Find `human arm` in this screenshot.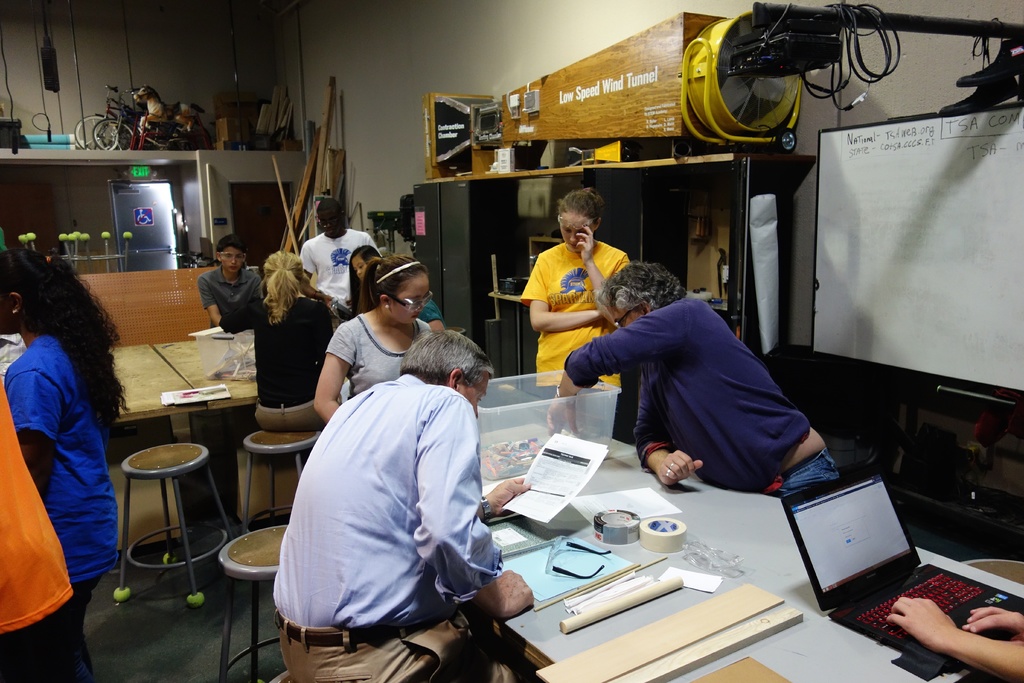
The bounding box for `human arm` is BBox(216, 298, 260, 334).
